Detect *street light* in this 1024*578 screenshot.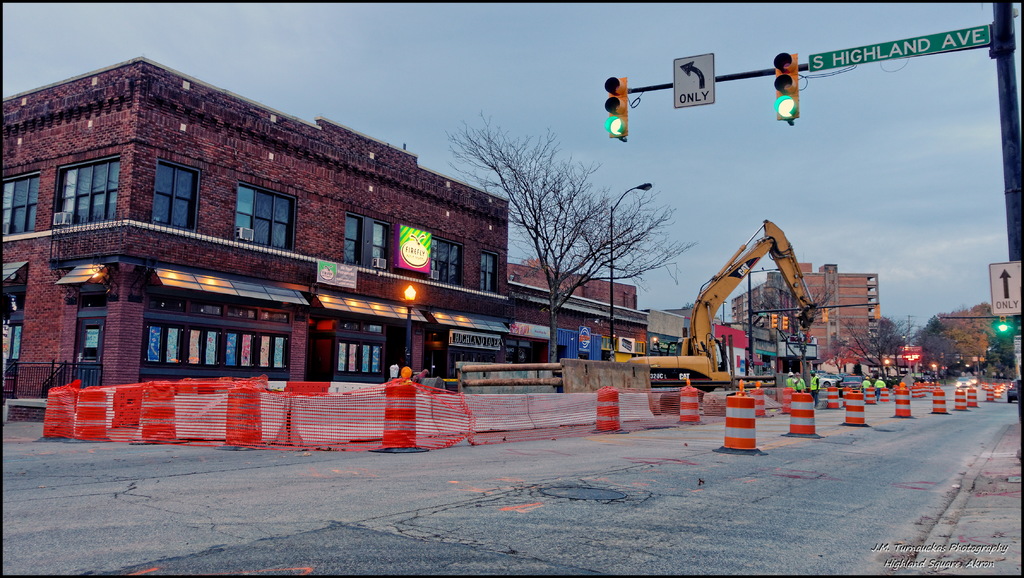
Detection: box=[720, 300, 731, 323].
